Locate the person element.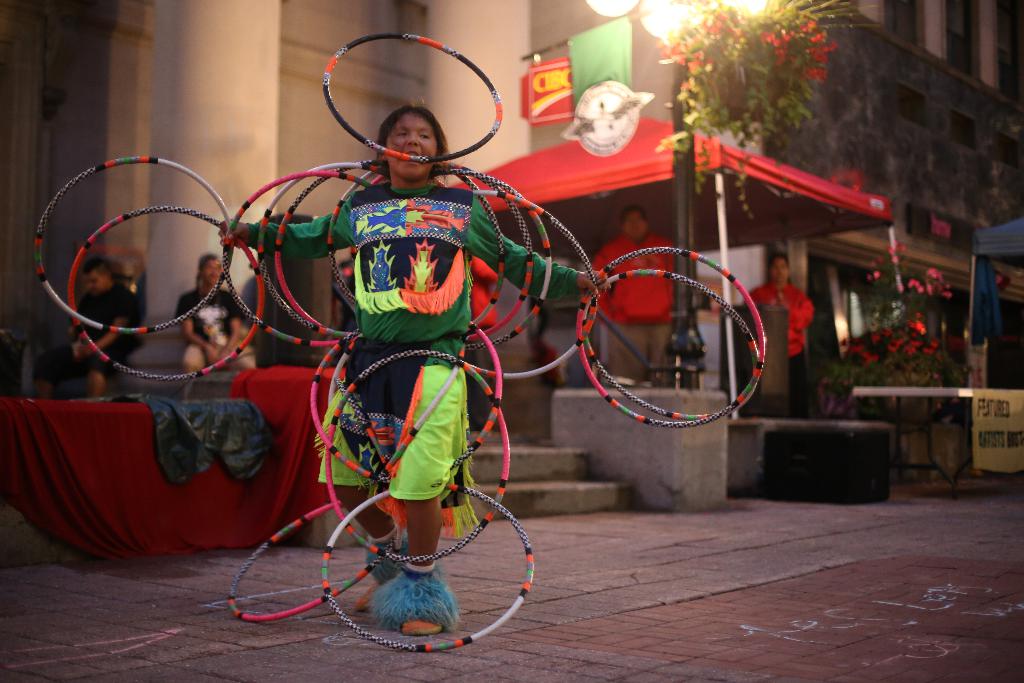
Element bbox: x1=26, y1=258, x2=148, y2=391.
